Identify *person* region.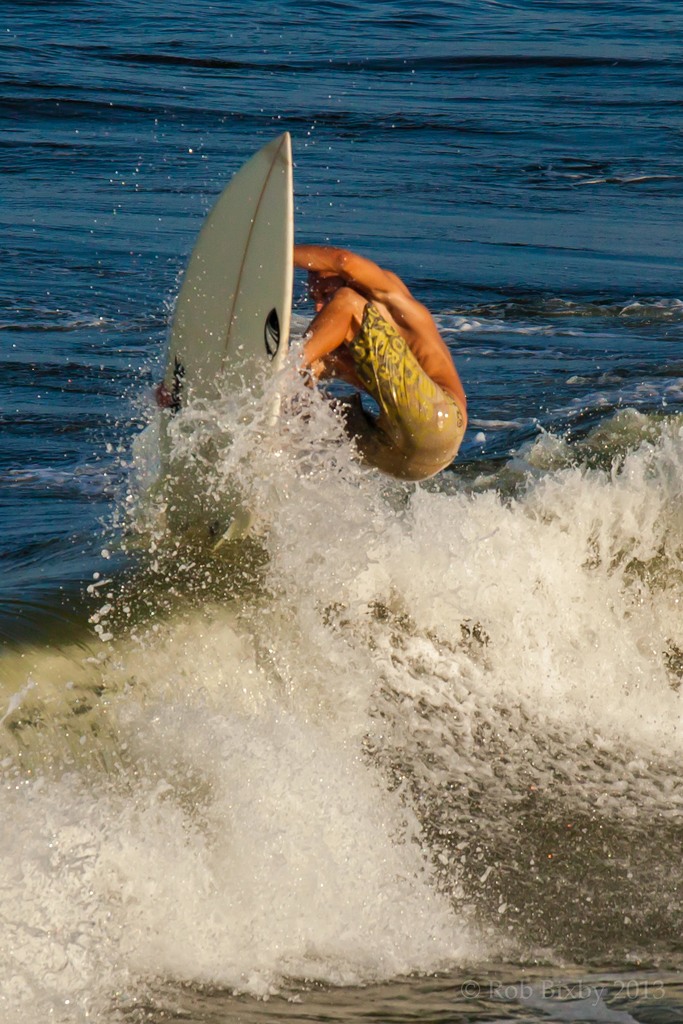
Region: {"x1": 292, "y1": 246, "x2": 472, "y2": 483}.
